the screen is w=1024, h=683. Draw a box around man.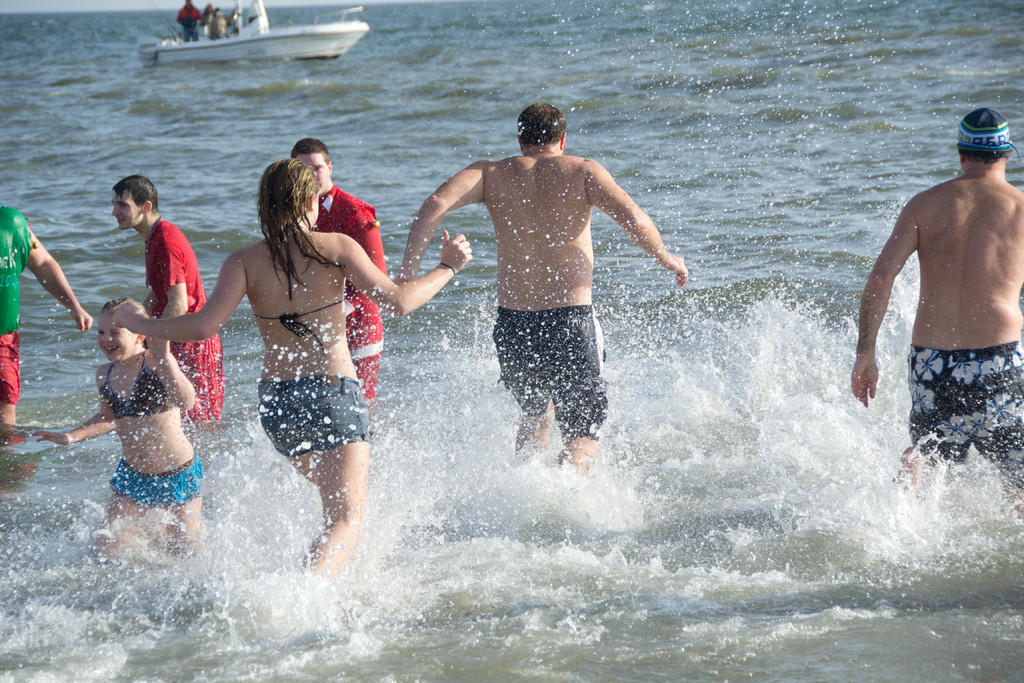
{"left": 290, "top": 140, "right": 391, "bottom": 406}.
